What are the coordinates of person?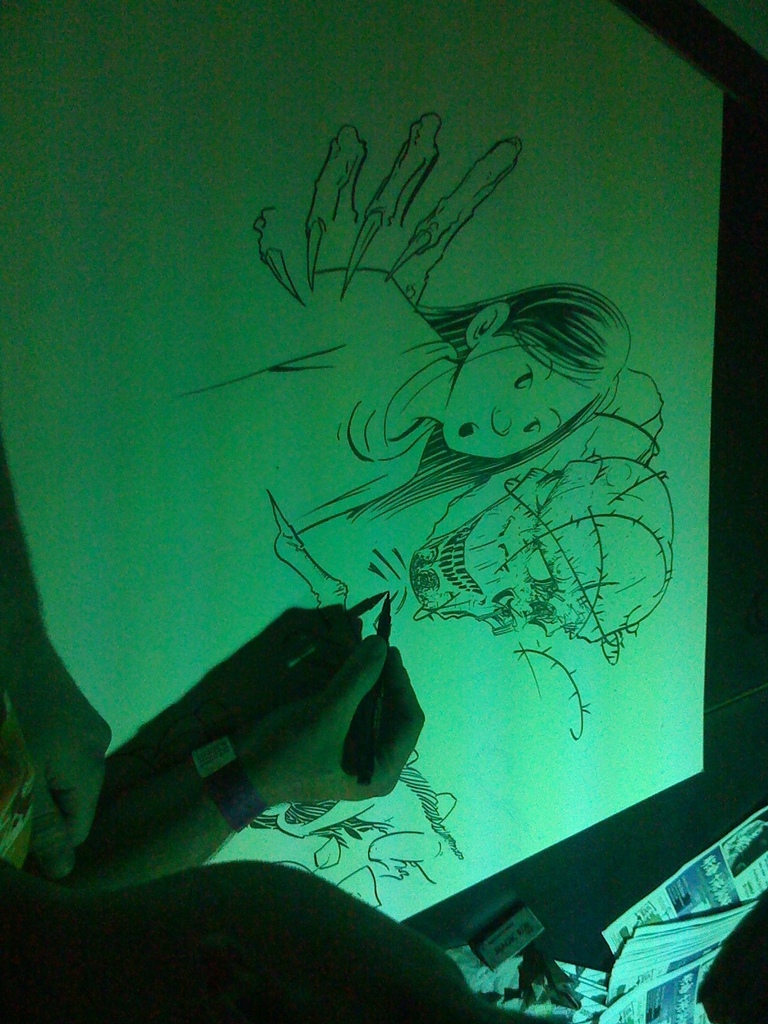
BBox(269, 101, 640, 552).
